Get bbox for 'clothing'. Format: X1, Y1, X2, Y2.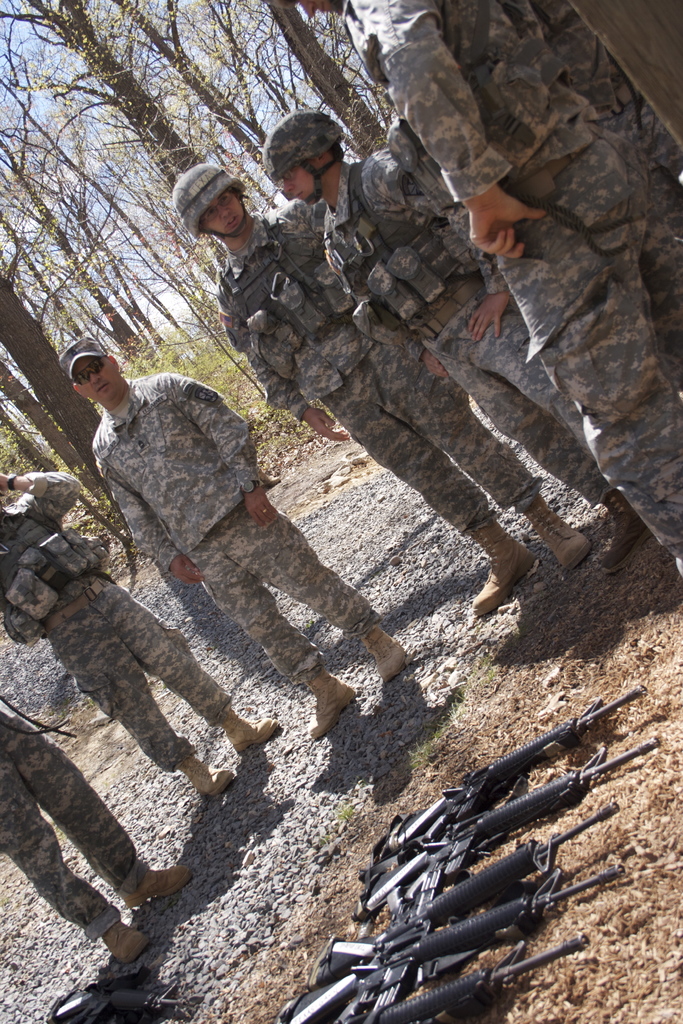
322, 146, 620, 509.
